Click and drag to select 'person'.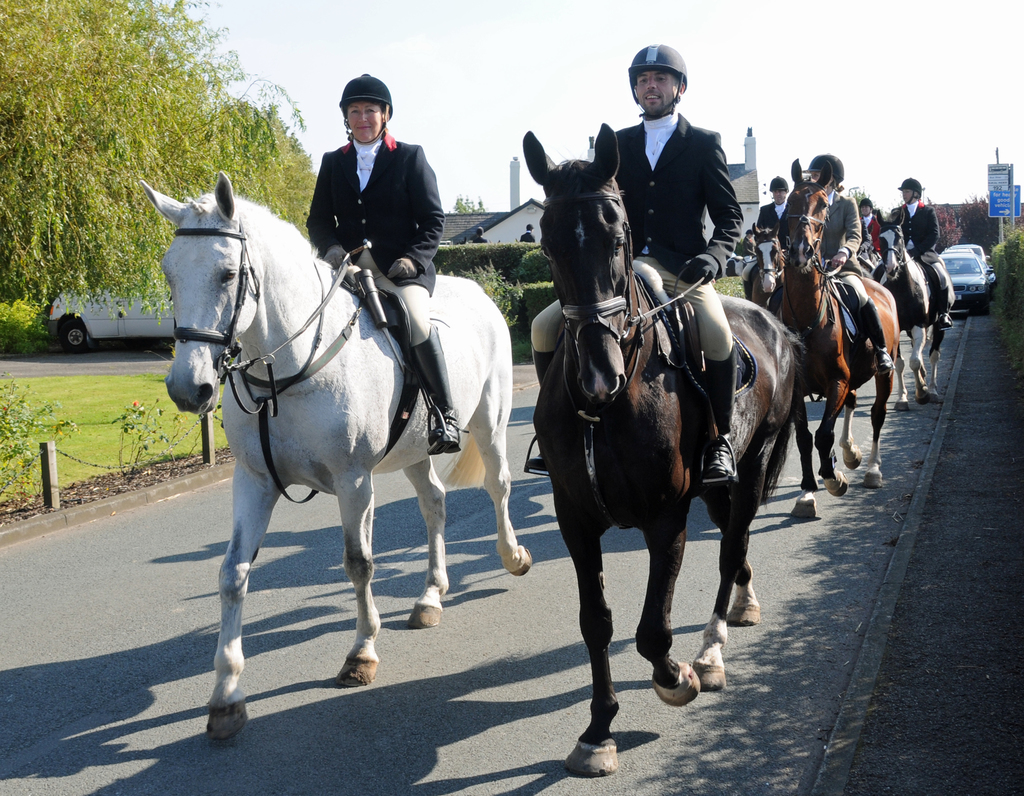
Selection: x1=302, y1=69, x2=461, y2=459.
